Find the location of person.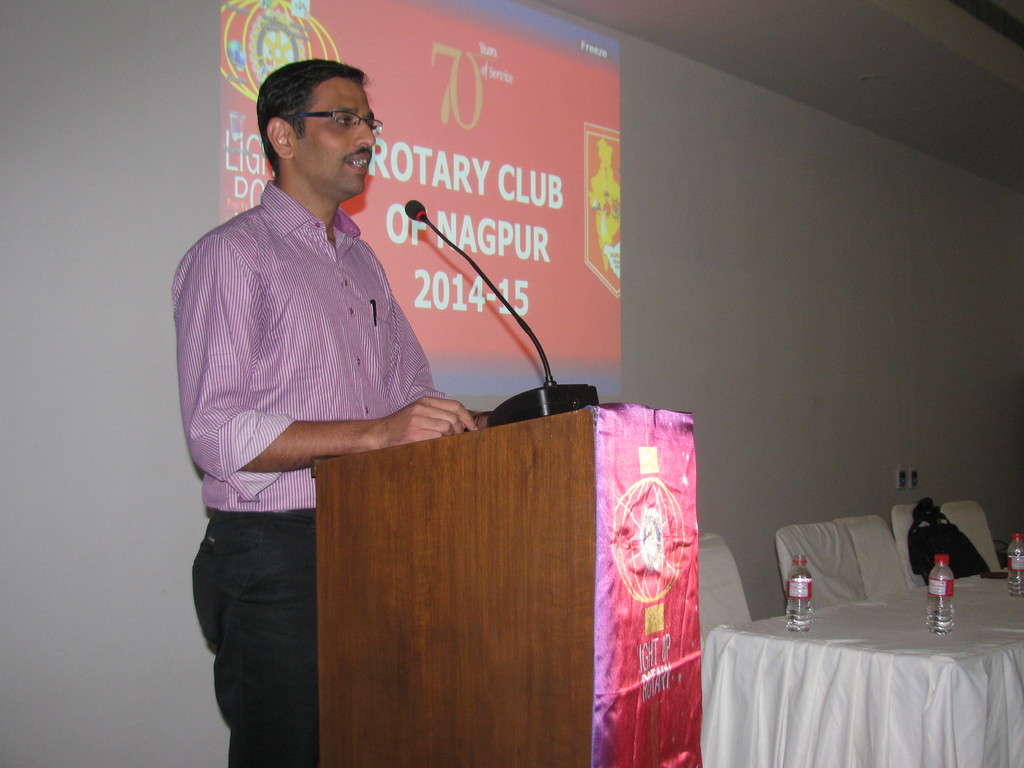
Location: <bbox>183, 26, 463, 756</bbox>.
